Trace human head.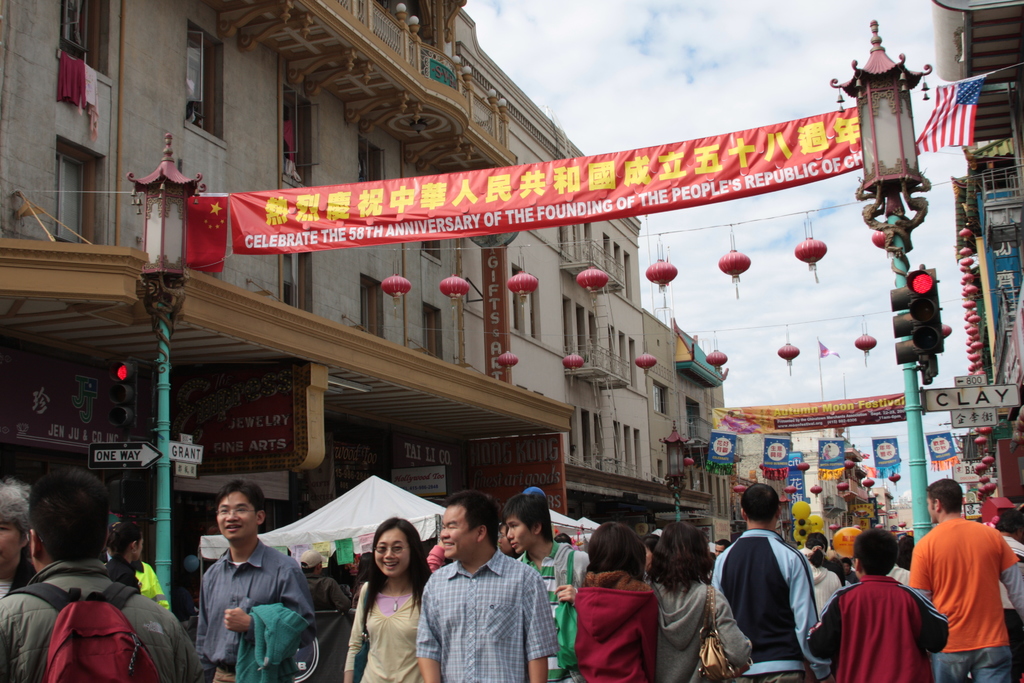
Traced to {"left": 803, "top": 533, "right": 825, "bottom": 554}.
